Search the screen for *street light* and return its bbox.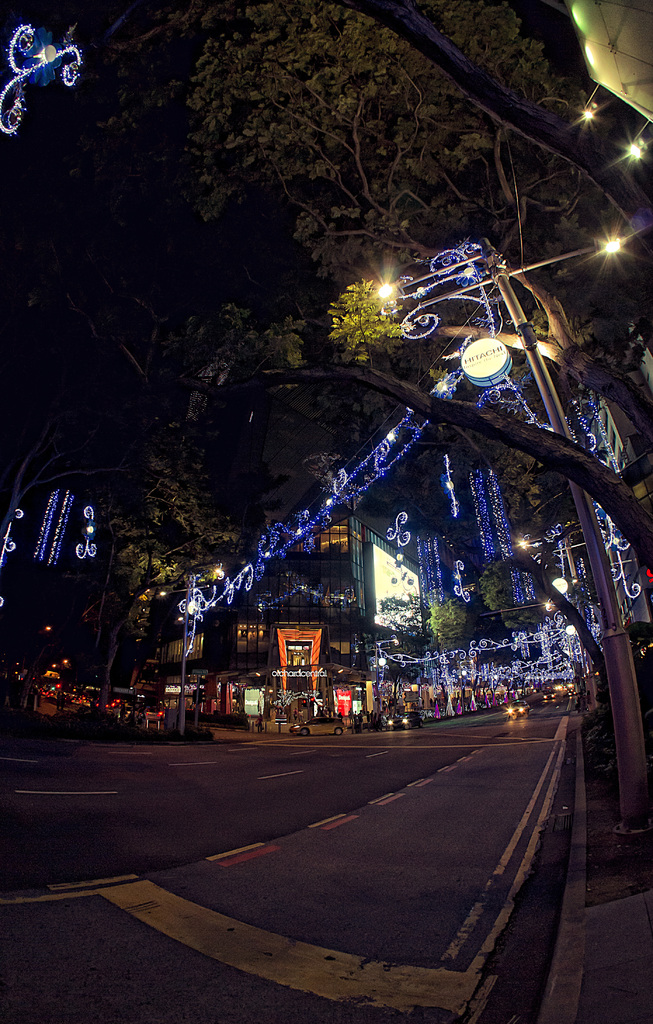
Found: l=175, t=566, r=227, b=738.
